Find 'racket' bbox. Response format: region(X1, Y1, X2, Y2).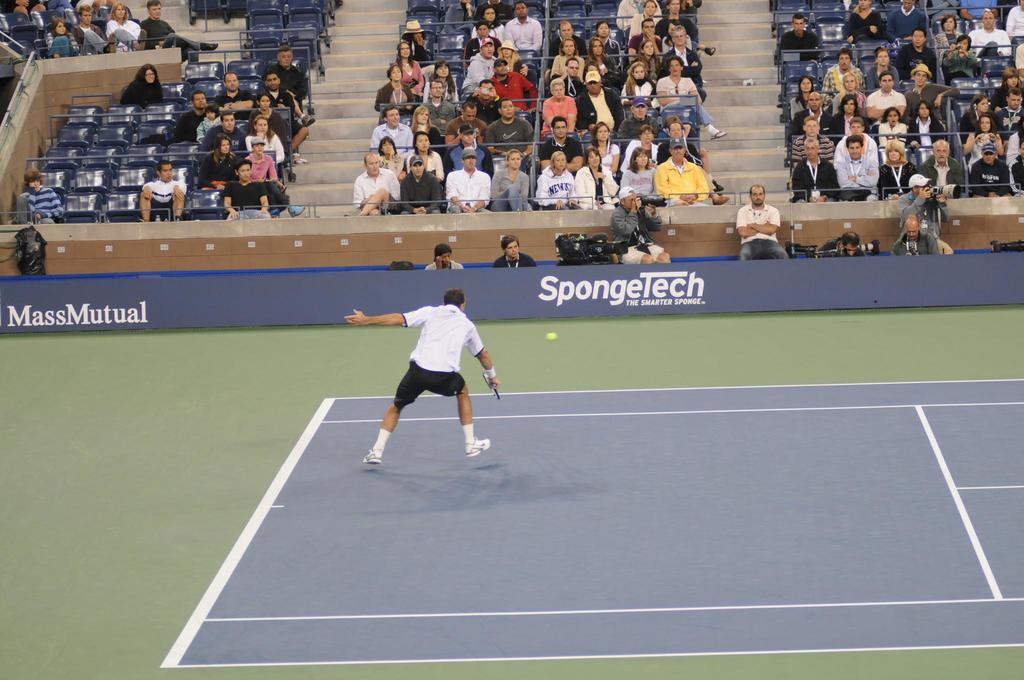
region(479, 371, 504, 403).
